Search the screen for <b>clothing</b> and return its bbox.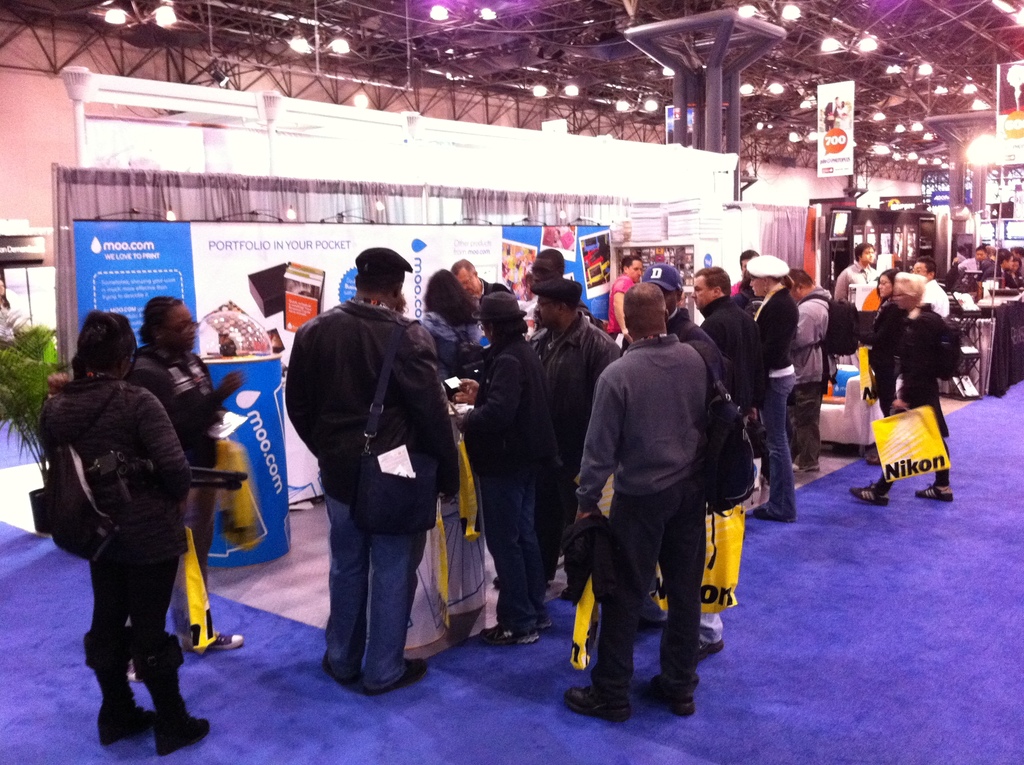
Found: x1=536, y1=308, x2=614, y2=445.
